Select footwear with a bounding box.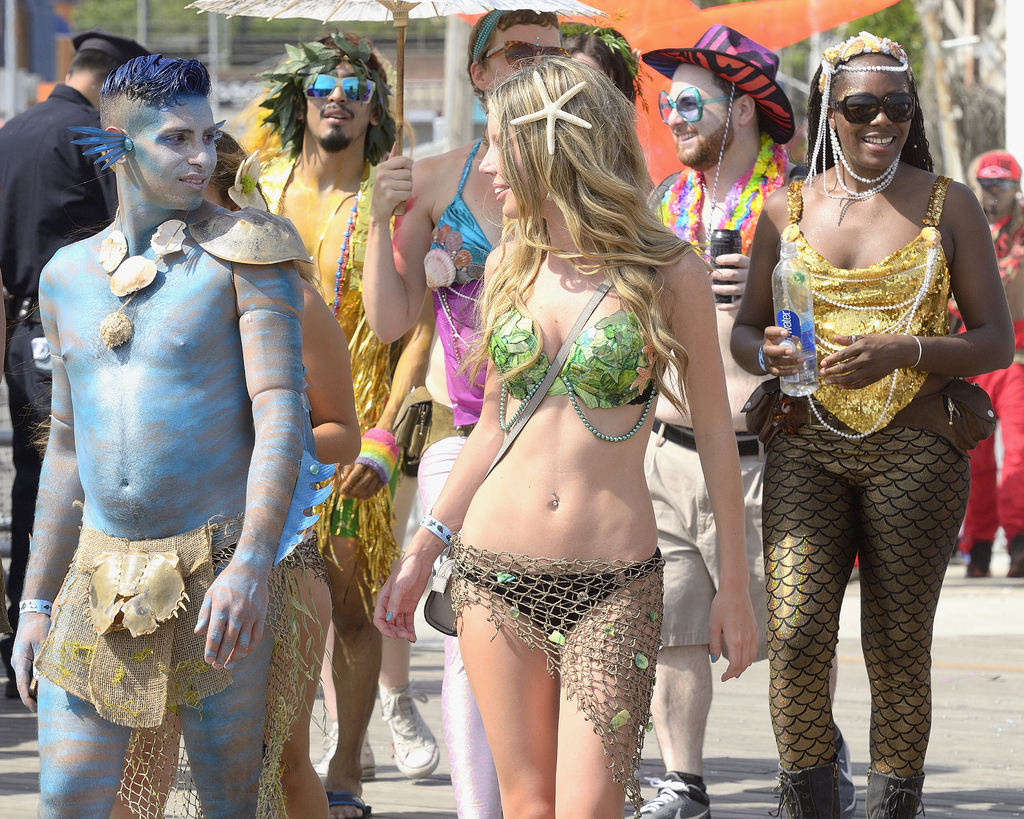
x1=1007, y1=532, x2=1023, y2=578.
